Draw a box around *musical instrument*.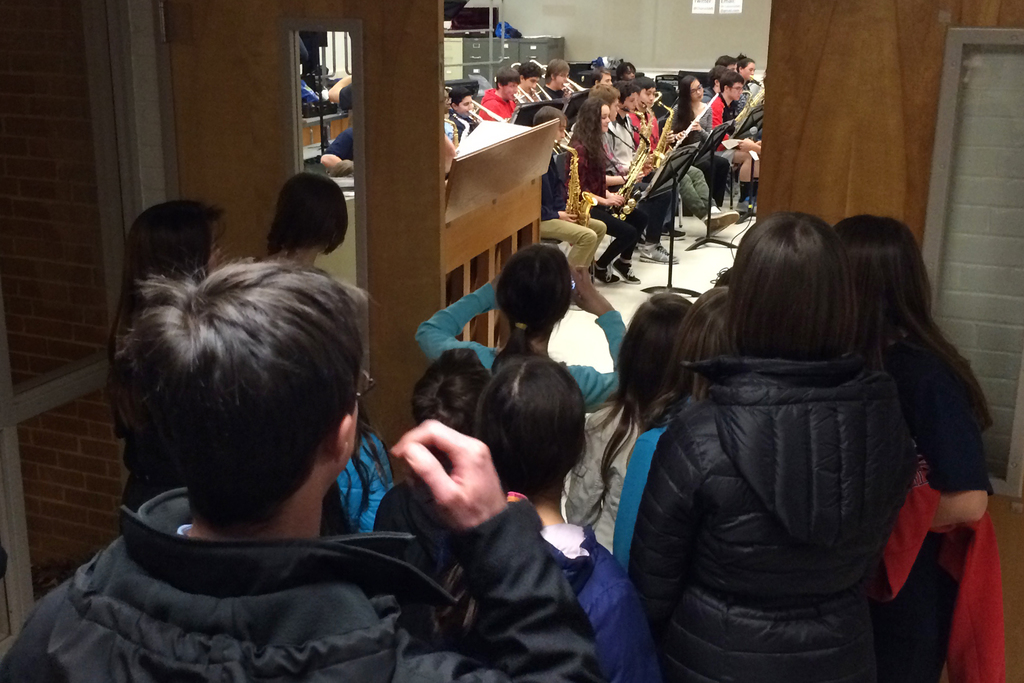
bbox=(440, 117, 468, 147).
